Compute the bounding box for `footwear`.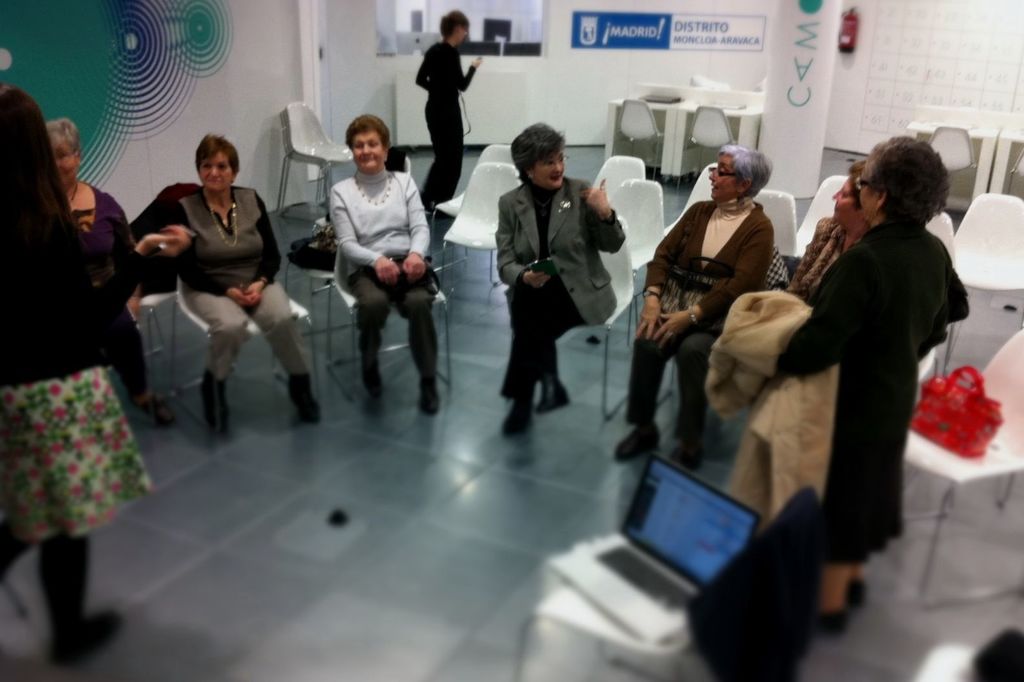
<box>201,372,228,429</box>.
